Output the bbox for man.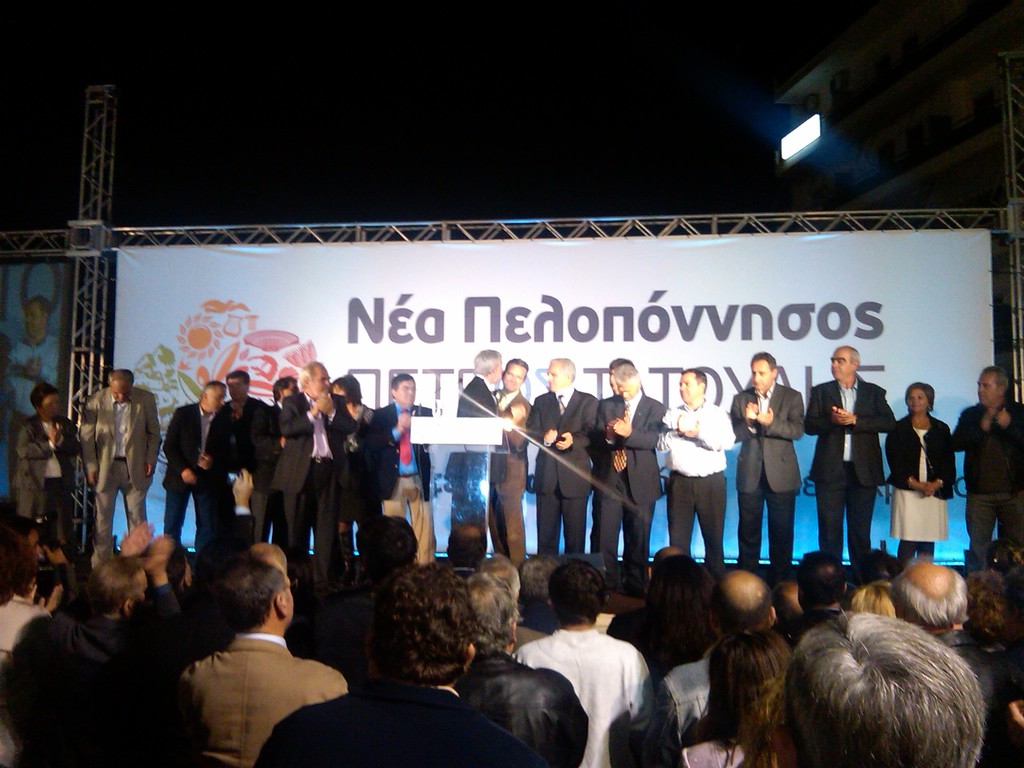
x1=248, y1=374, x2=300, y2=543.
